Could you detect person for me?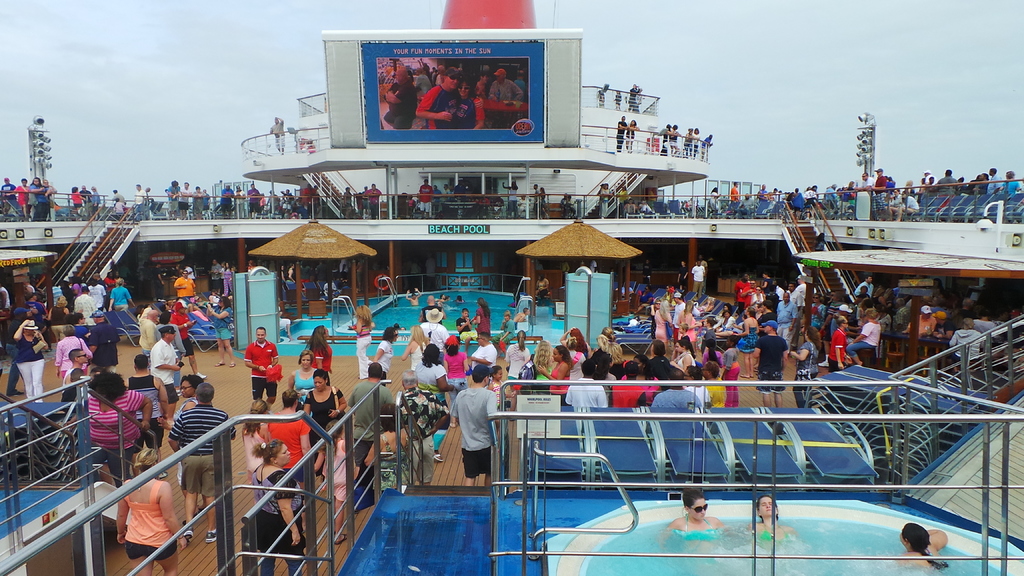
Detection result: (177, 177, 195, 217).
